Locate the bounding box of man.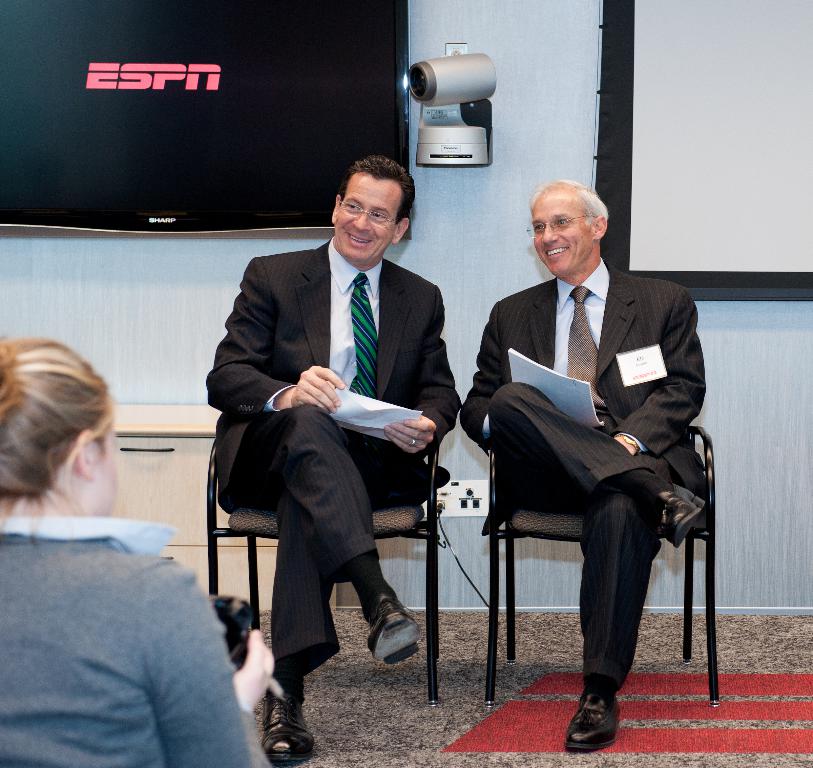
Bounding box: [left=205, top=153, right=461, bottom=765].
